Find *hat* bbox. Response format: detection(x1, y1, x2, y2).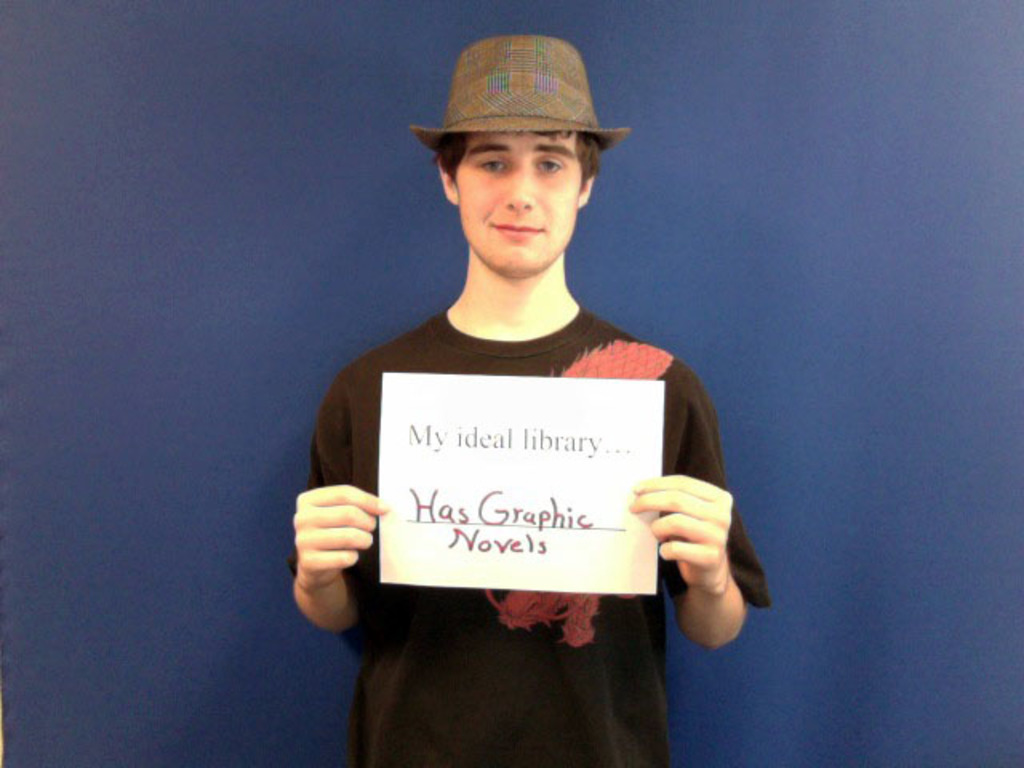
detection(410, 34, 632, 152).
